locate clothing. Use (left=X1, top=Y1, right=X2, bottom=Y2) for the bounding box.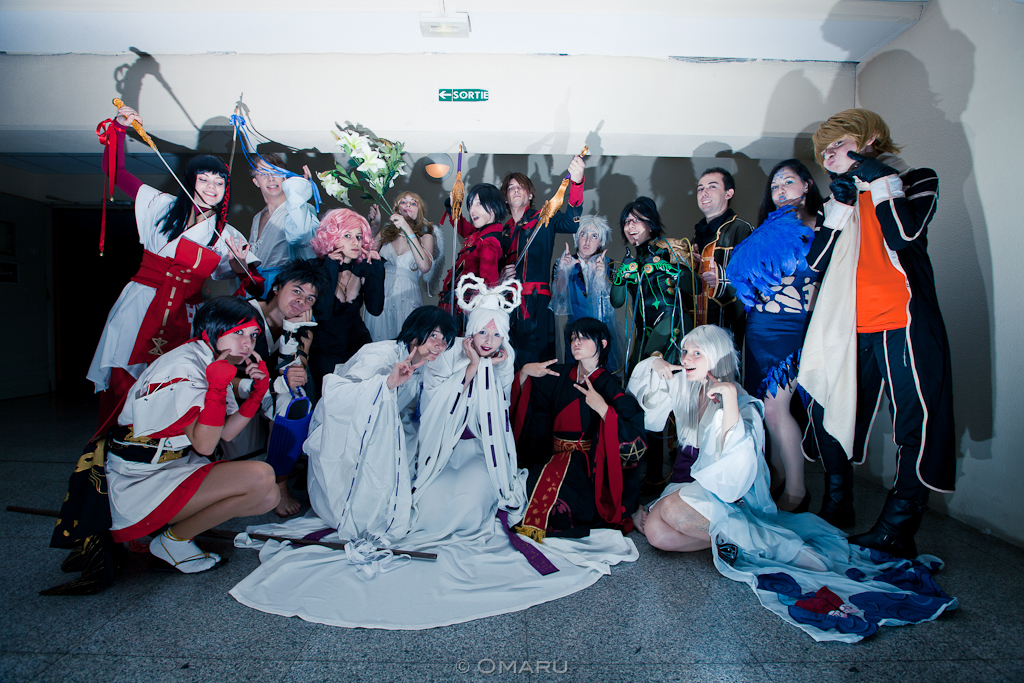
(left=558, top=247, right=631, bottom=376).
